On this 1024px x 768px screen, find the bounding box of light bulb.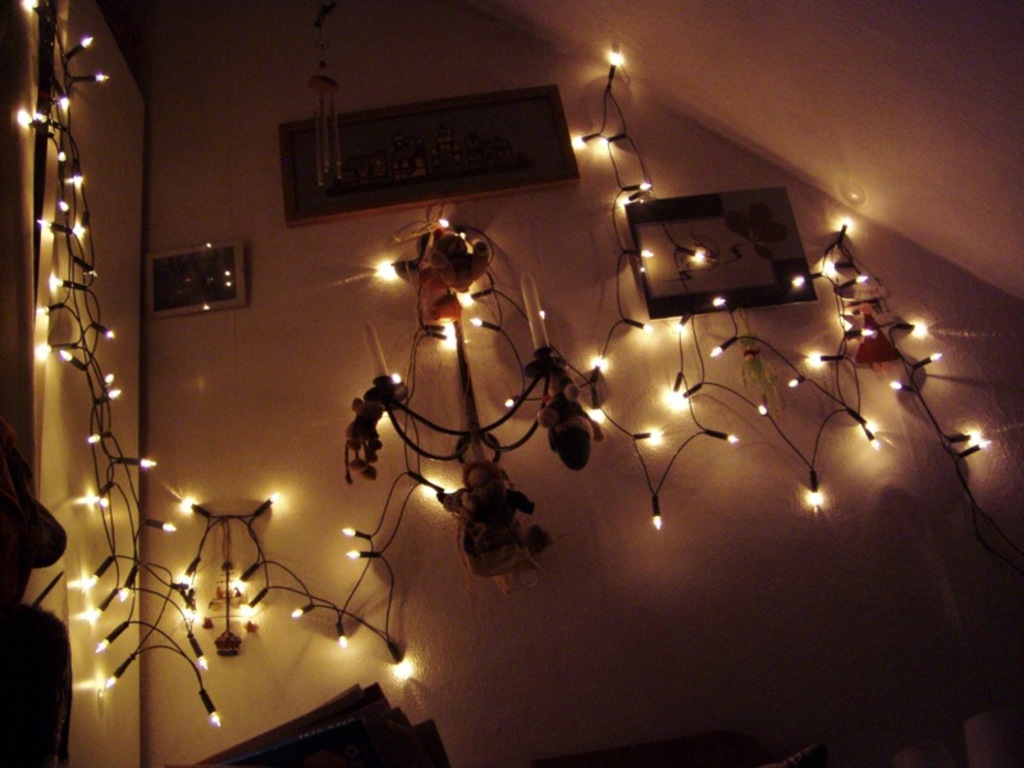
Bounding box: 618,184,649,191.
